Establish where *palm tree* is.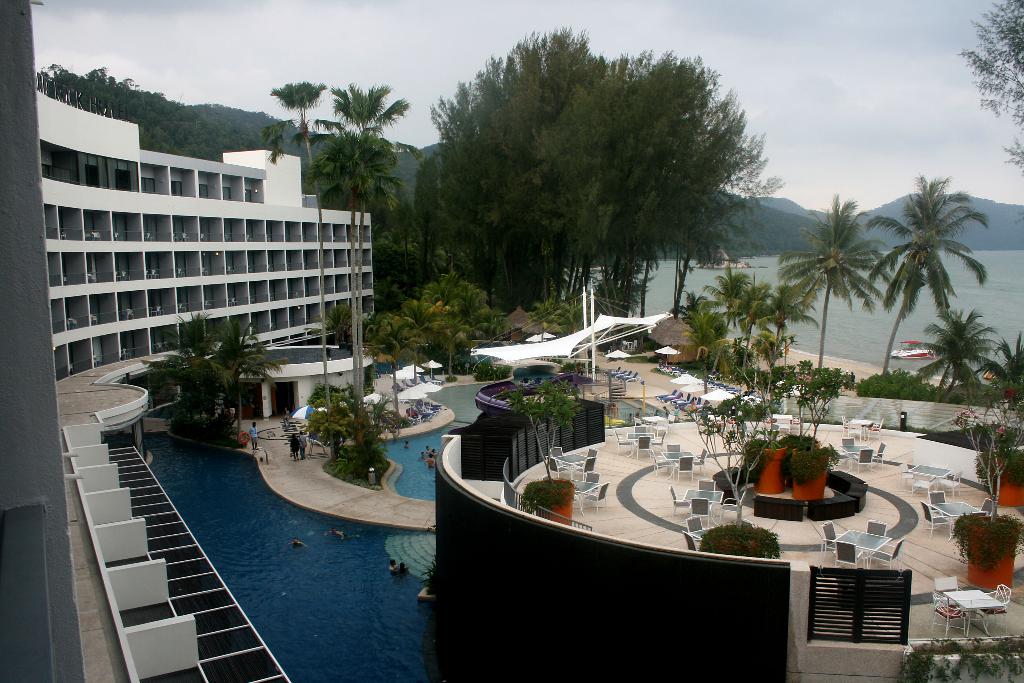
Established at <bbox>884, 179, 989, 344</bbox>.
